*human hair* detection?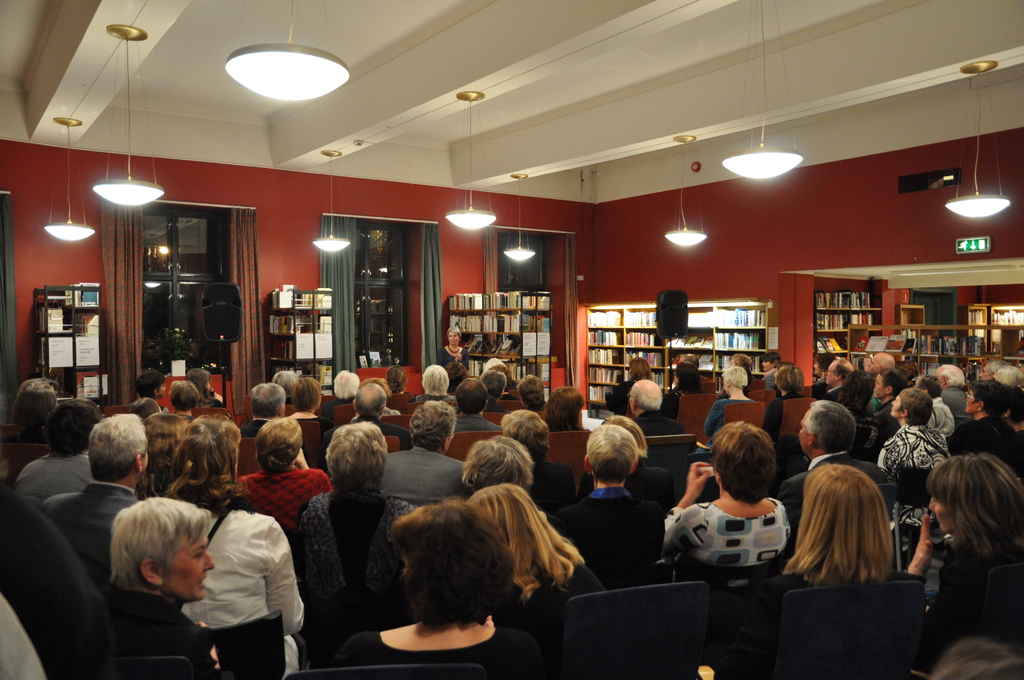
left=774, top=359, right=806, bottom=404
